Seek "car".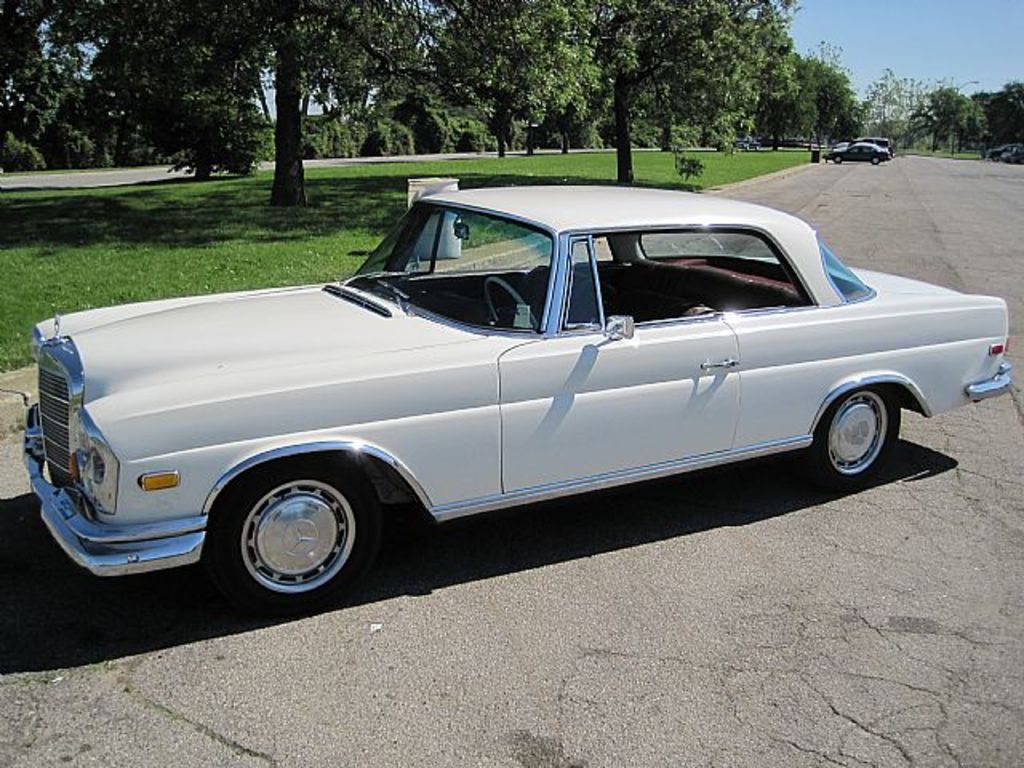
bbox=[34, 187, 970, 610].
